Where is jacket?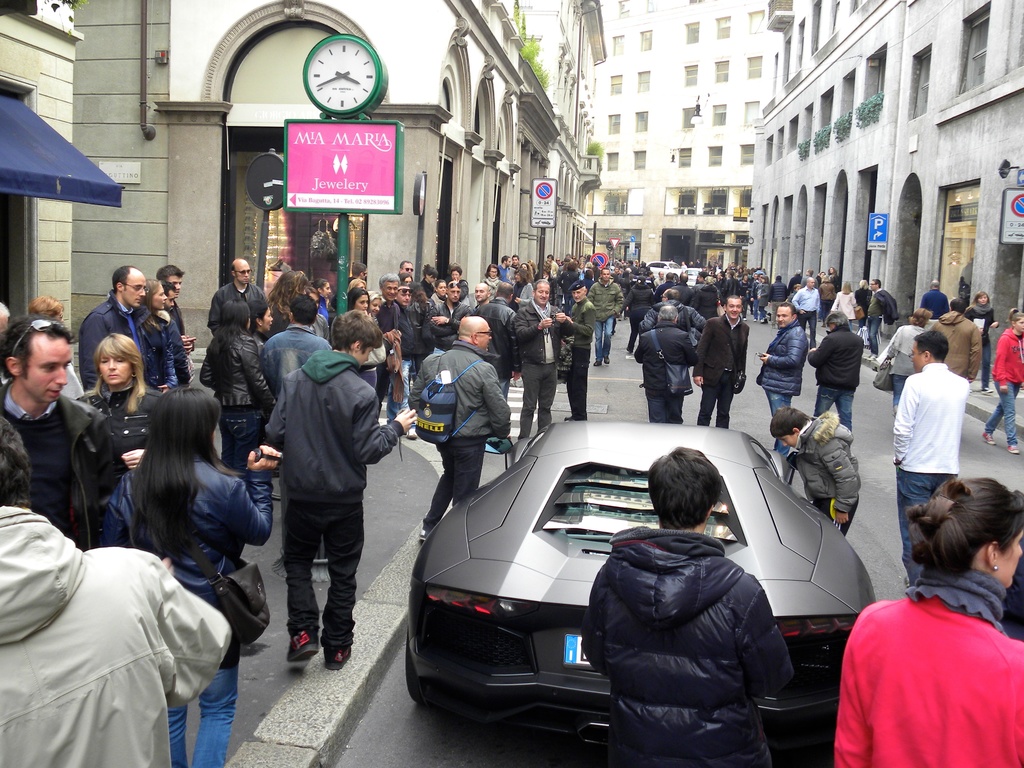
bbox=[993, 327, 1023, 384].
